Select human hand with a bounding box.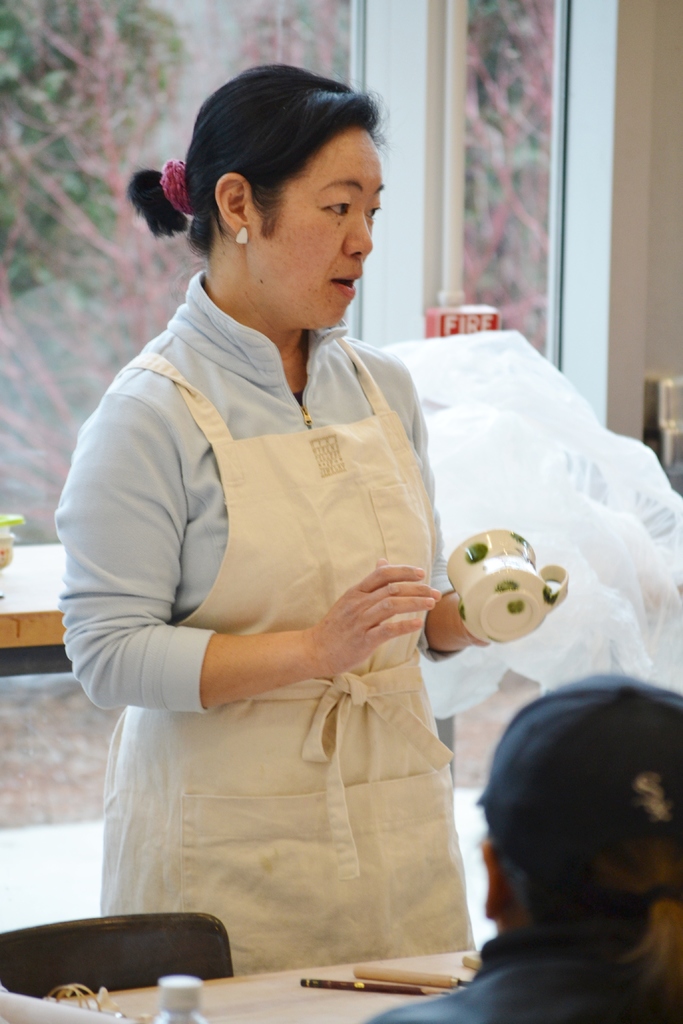
[460,590,491,648].
